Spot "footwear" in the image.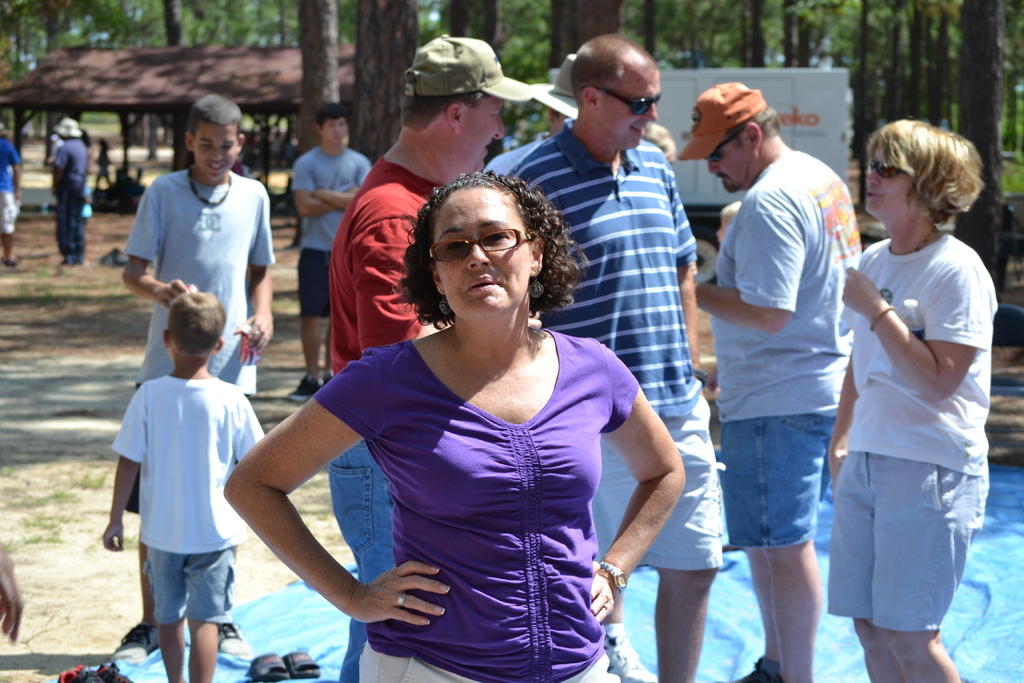
"footwear" found at locate(105, 617, 163, 670).
